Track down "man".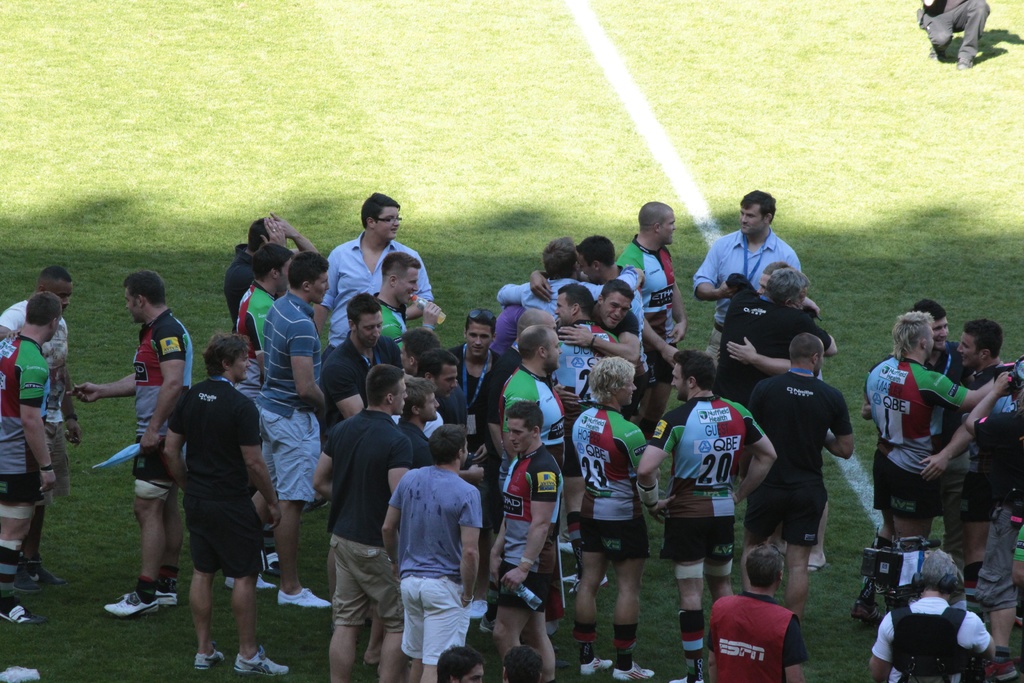
Tracked to x1=1005 y1=521 x2=1023 y2=593.
